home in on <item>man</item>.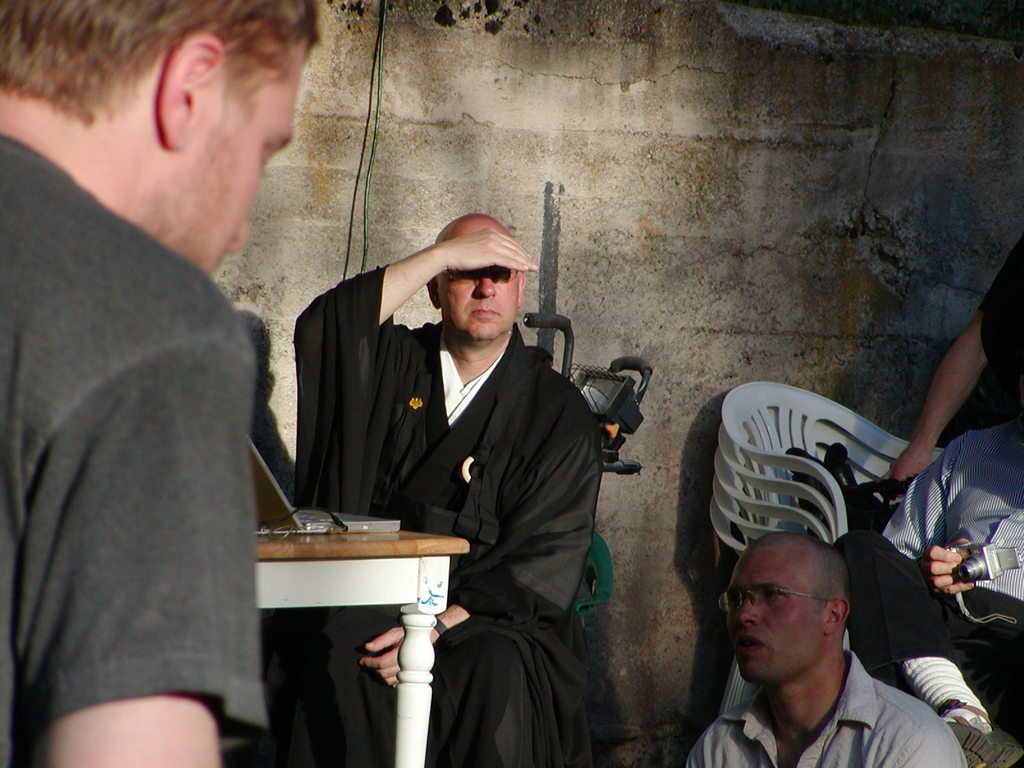
Homed in at 831/424/1023/767.
